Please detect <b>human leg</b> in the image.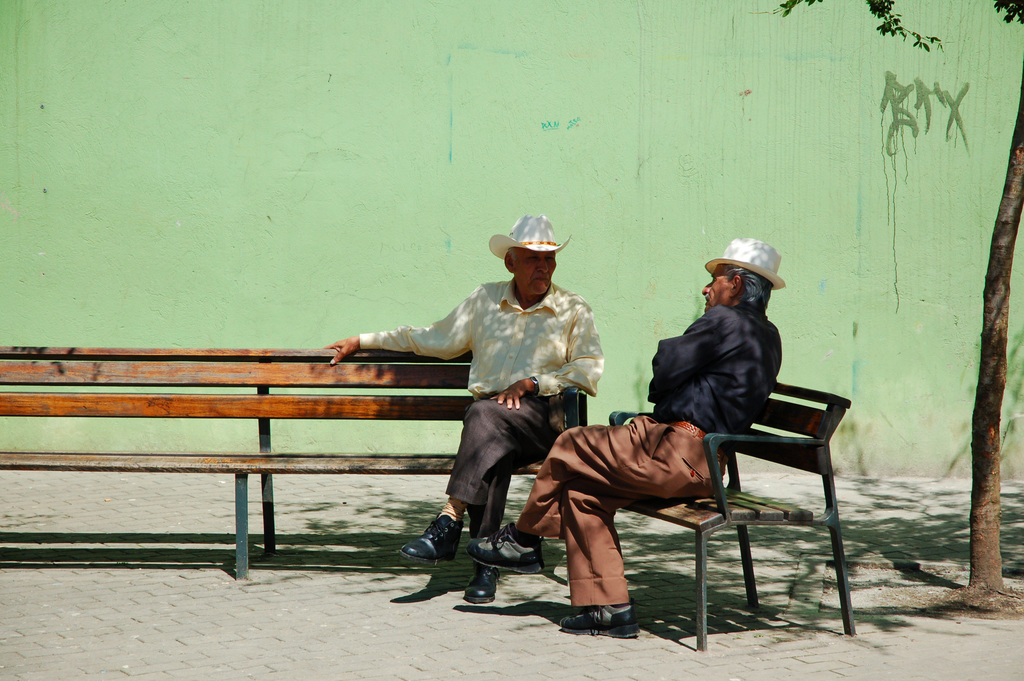
398/379/545/565.
